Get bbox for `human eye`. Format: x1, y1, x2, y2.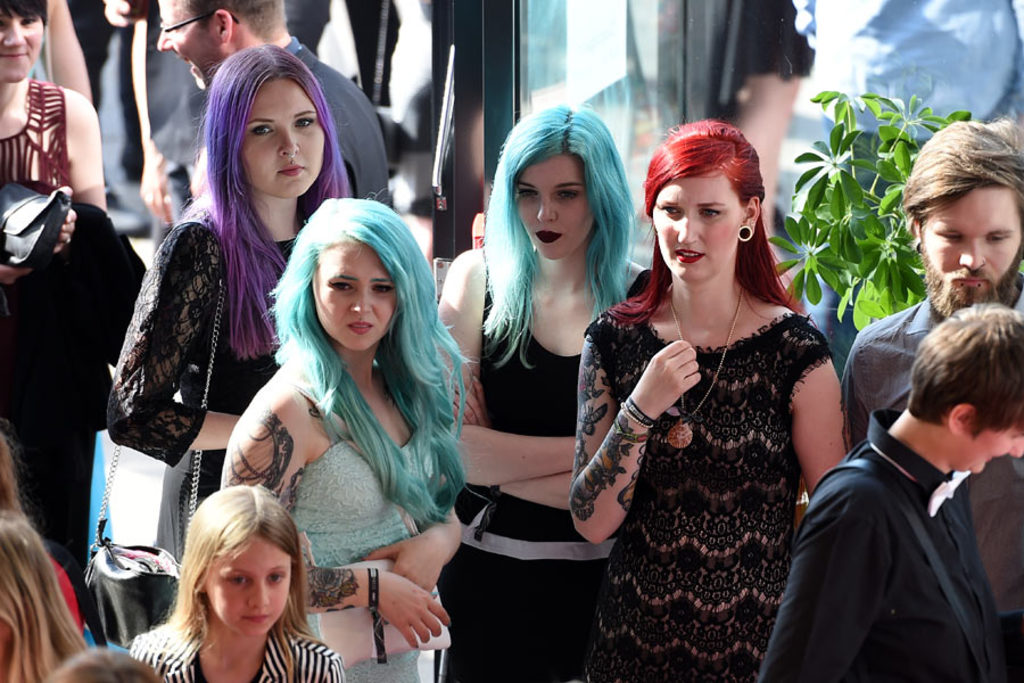
327, 281, 358, 296.
